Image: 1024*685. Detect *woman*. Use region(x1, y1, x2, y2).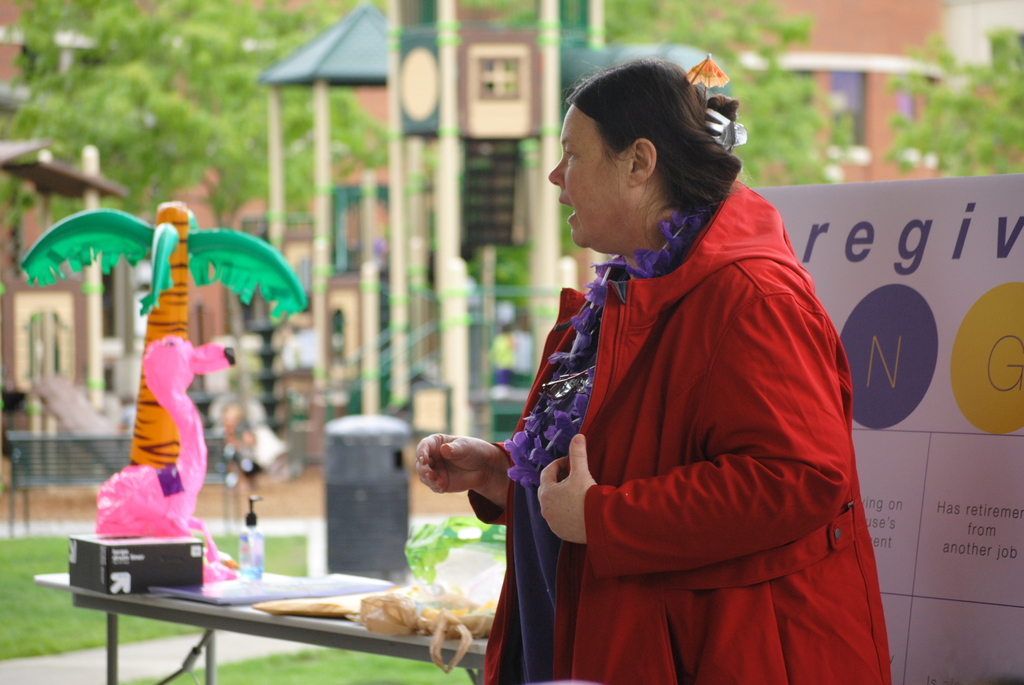
region(429, 43, 849, 684).
